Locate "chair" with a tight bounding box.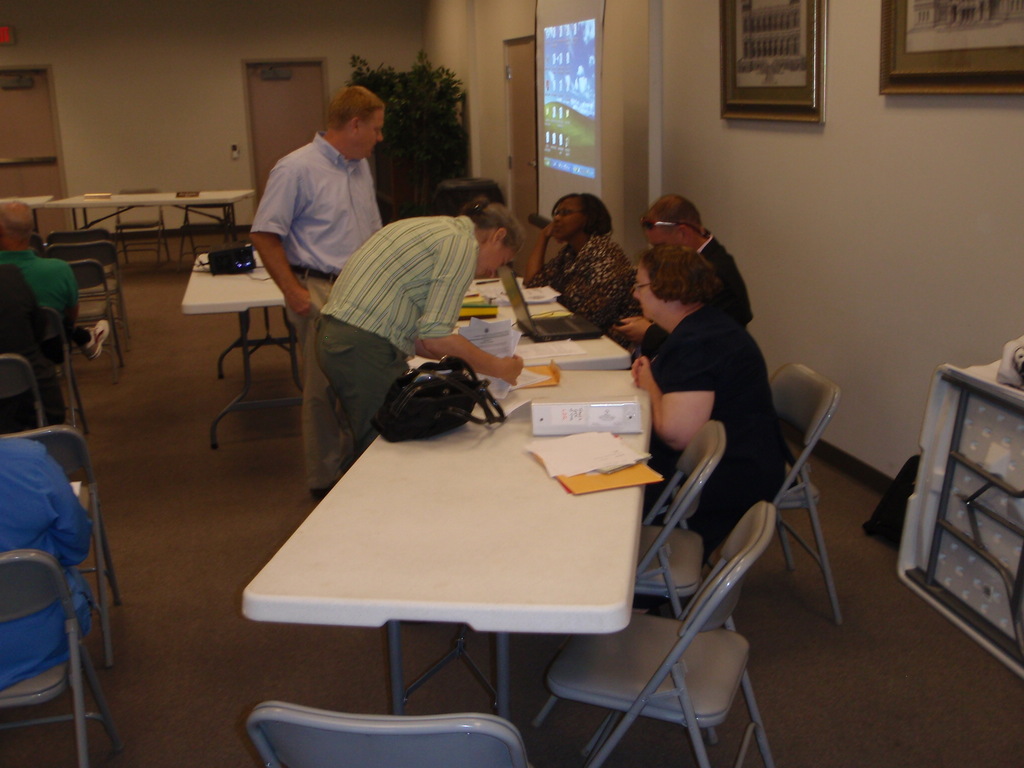
(659,361,846,625).
